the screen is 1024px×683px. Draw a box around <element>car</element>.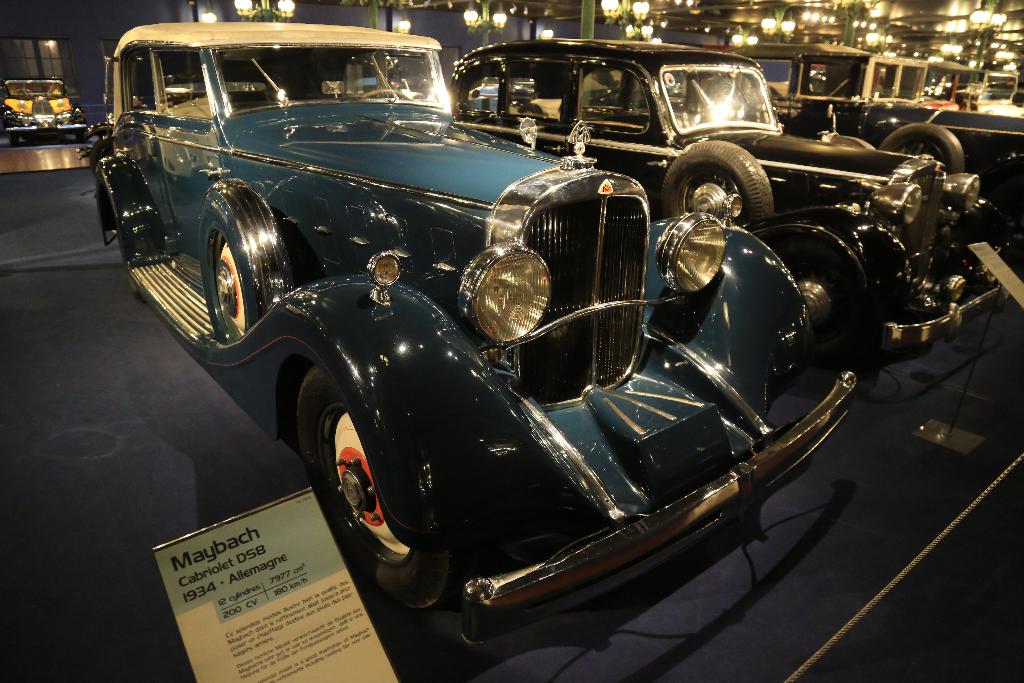
92 0 849 650.
